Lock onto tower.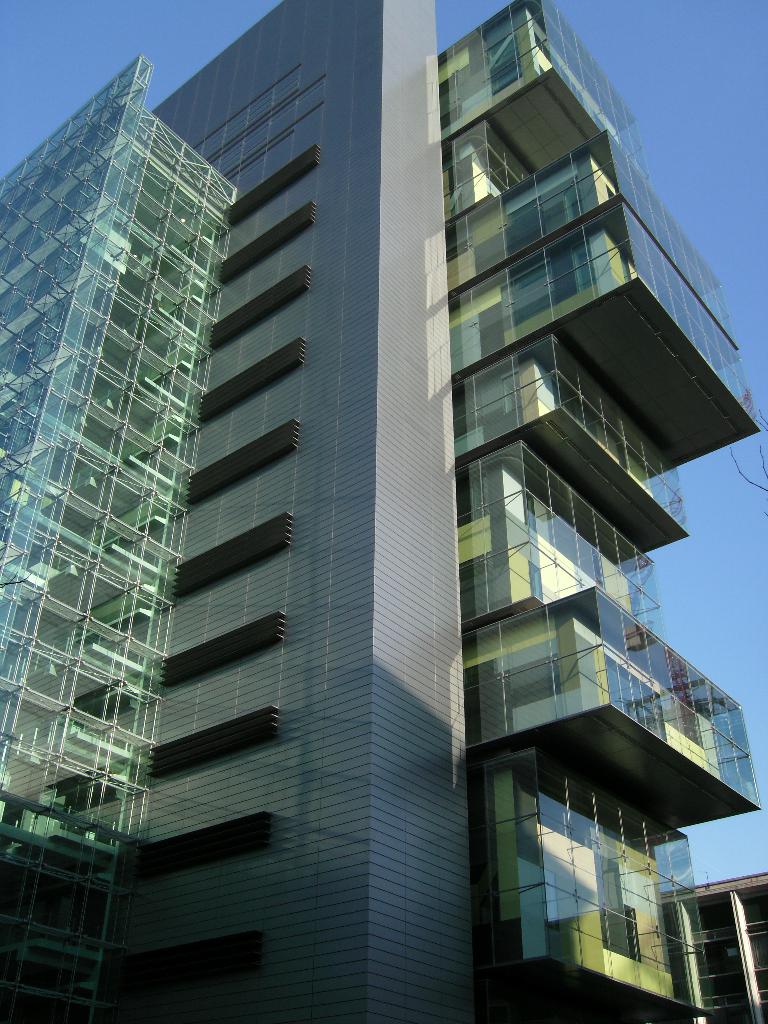
Locked: locate(0, 0, 760, 1023).
